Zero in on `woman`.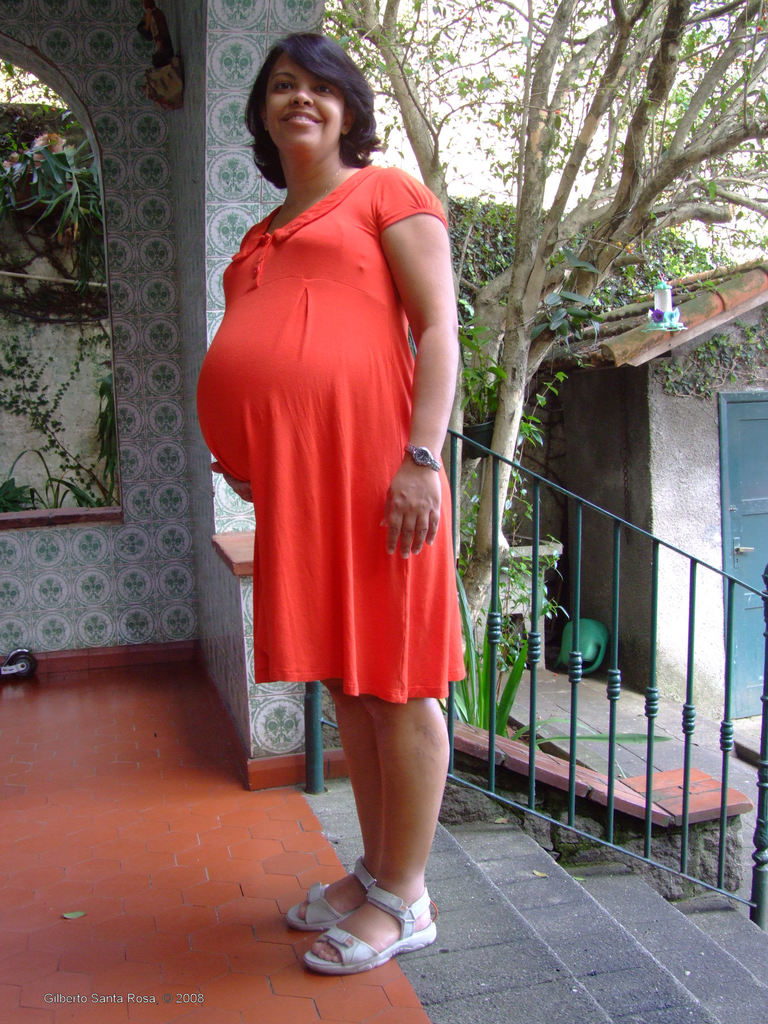
Zeroed in: <bbox>196, 54, 476, 883</bbox>.
